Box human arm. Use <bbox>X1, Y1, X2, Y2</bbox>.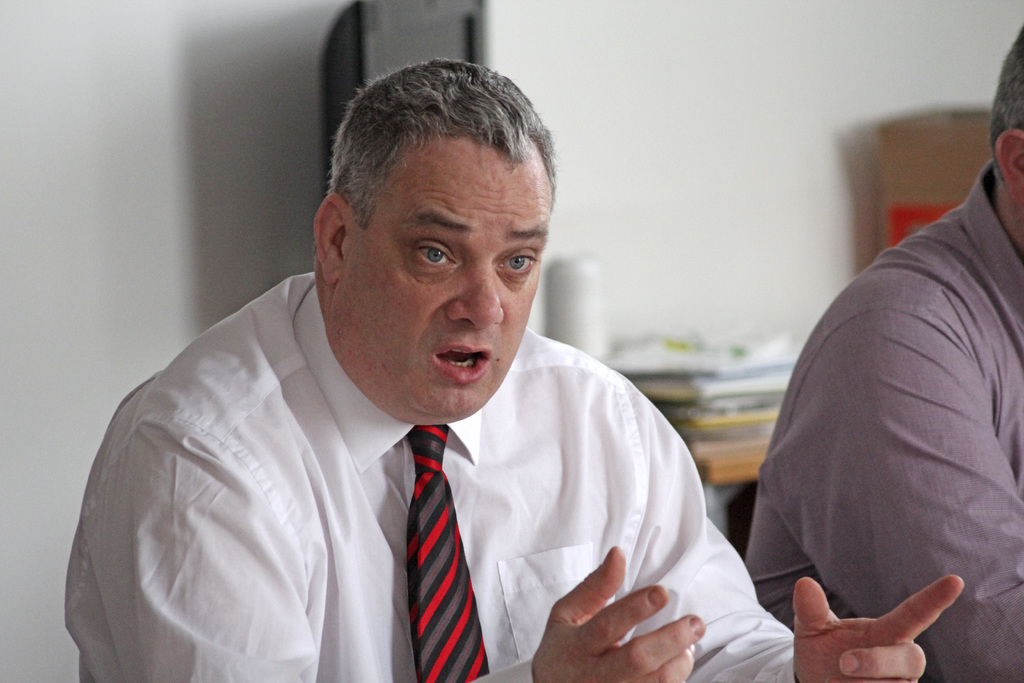
<bbox>627, 406, 963, 682</bbox>.
